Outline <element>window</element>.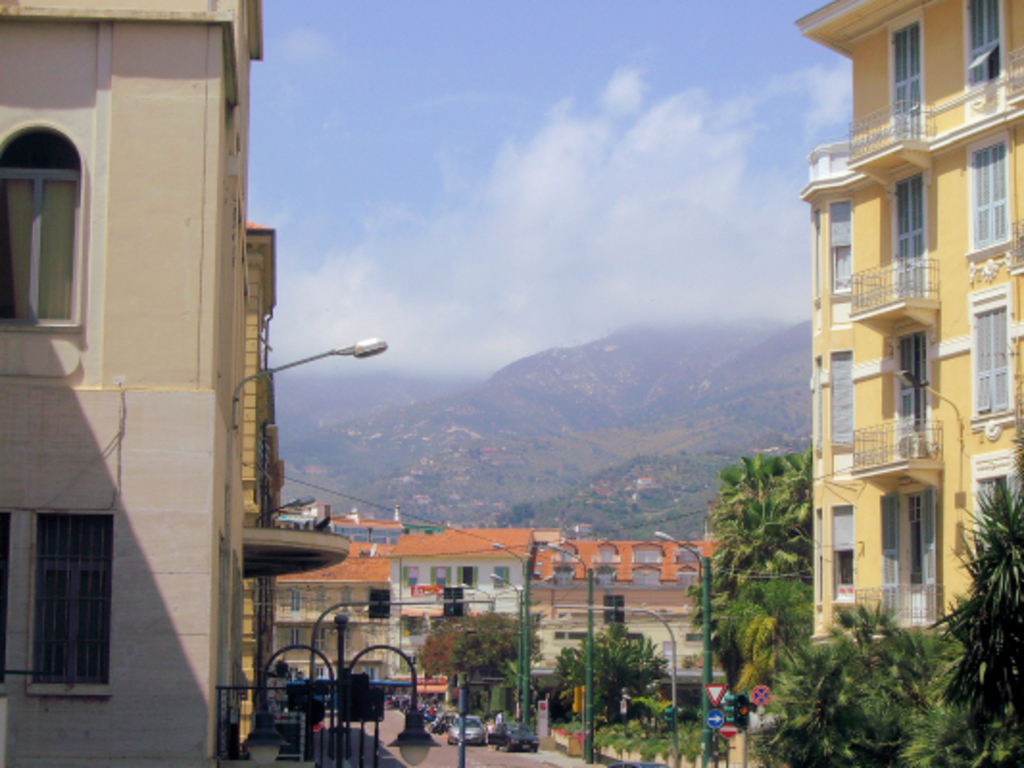
Outline: bbox=[972, 142, 1005, 236].
